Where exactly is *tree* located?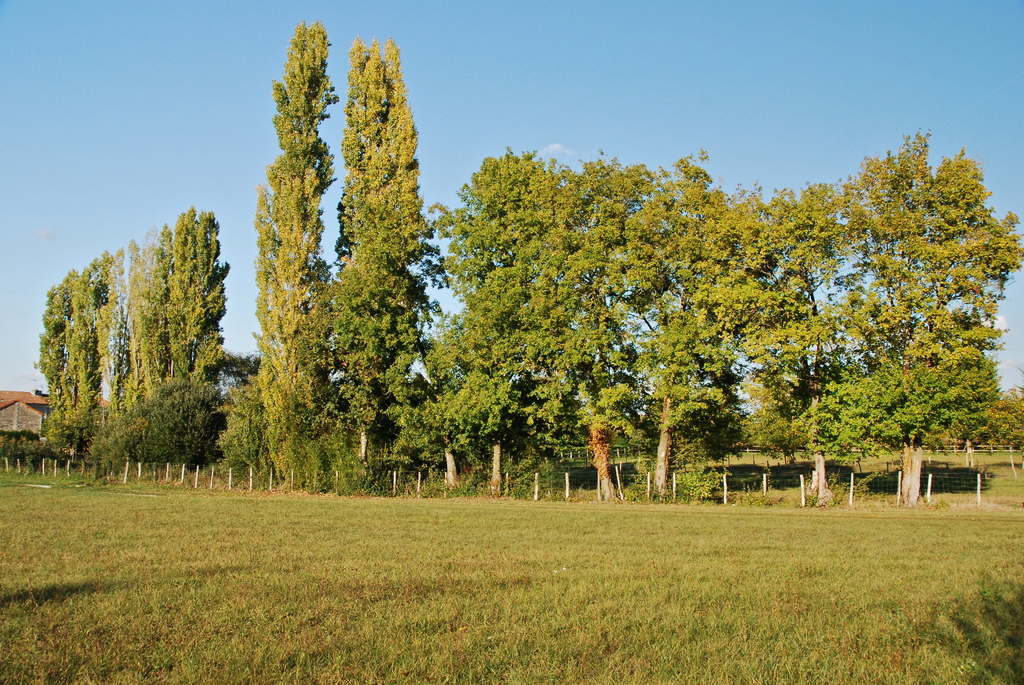
Its bounding box is bbox=(770, 135, 1011, 526).
